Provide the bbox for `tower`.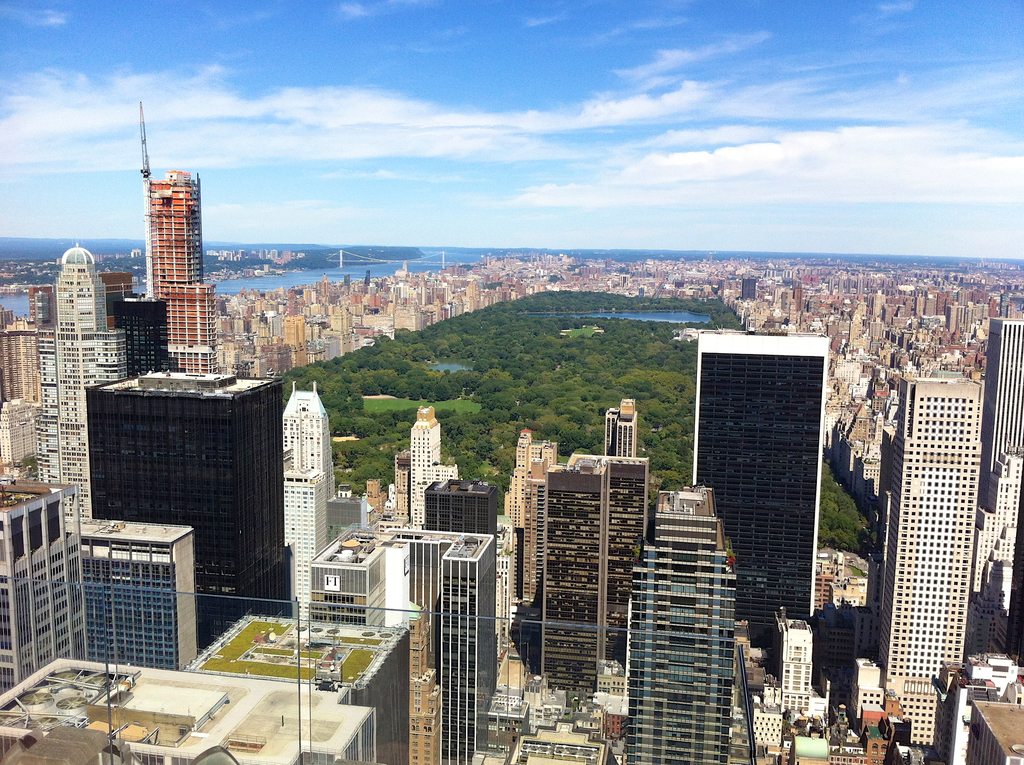
bbox=[422, 484, 497, 526].
